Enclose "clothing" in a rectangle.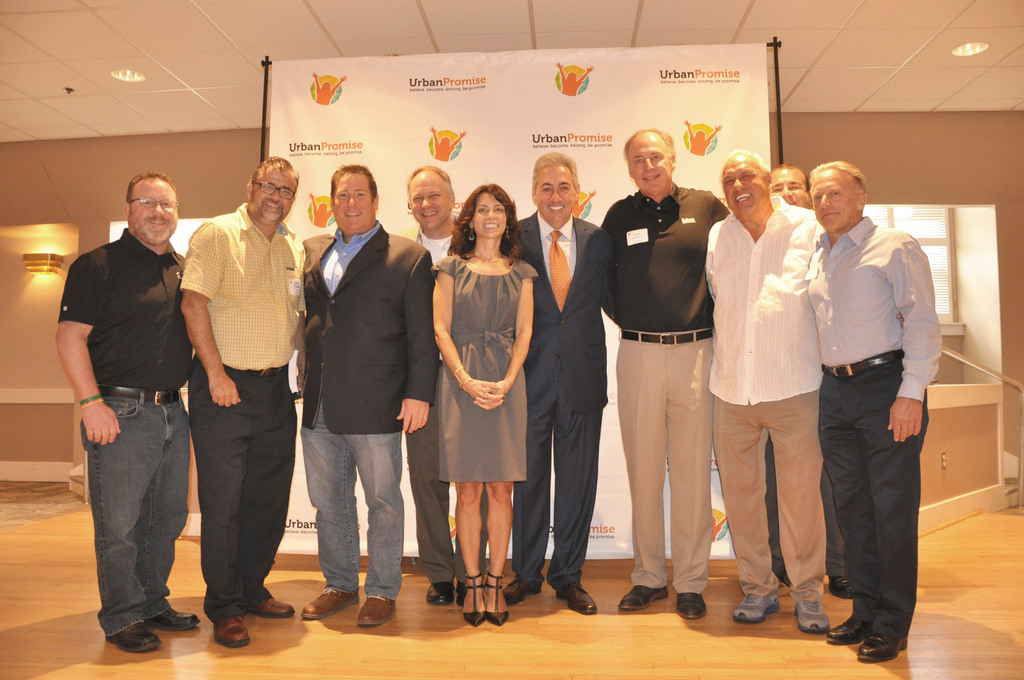
l=78, t=385, r=189, b=649.
